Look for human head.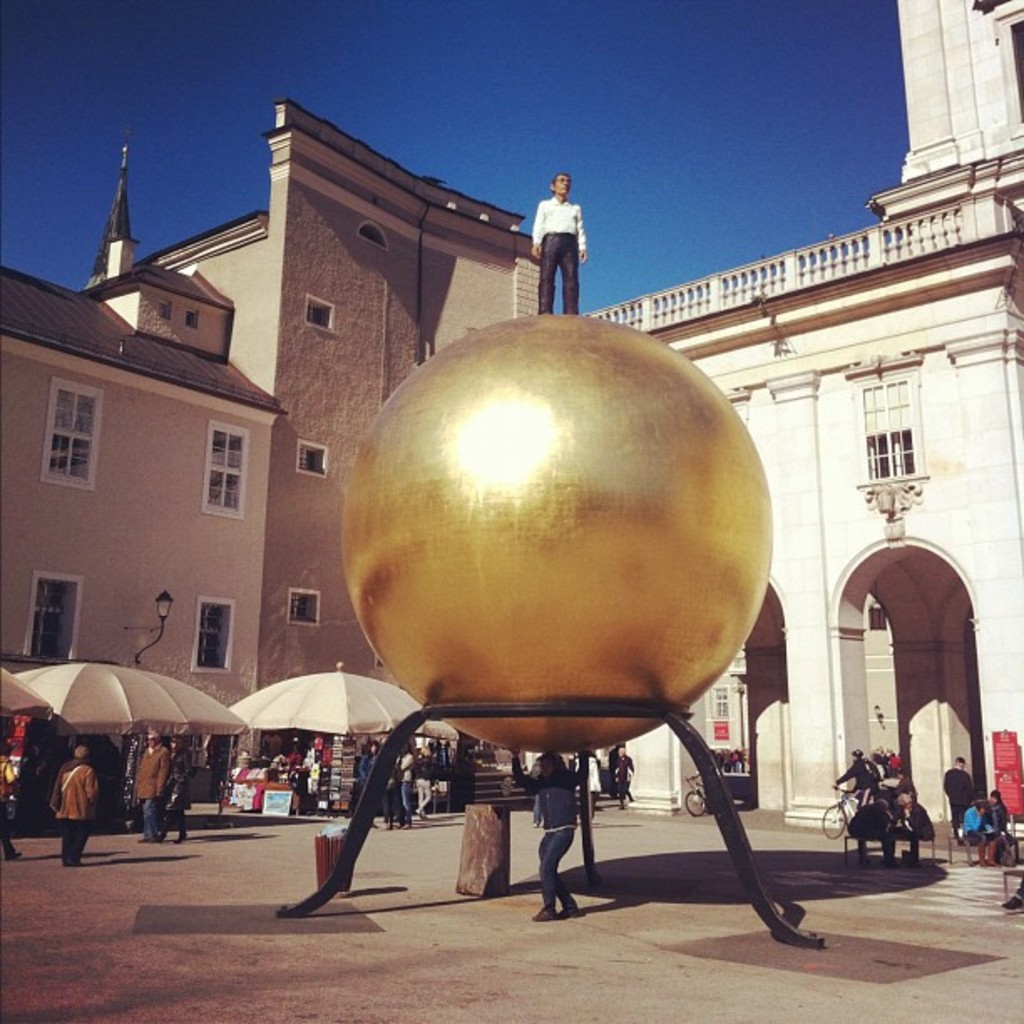
Found: rect(0, 740, 13, 756).
